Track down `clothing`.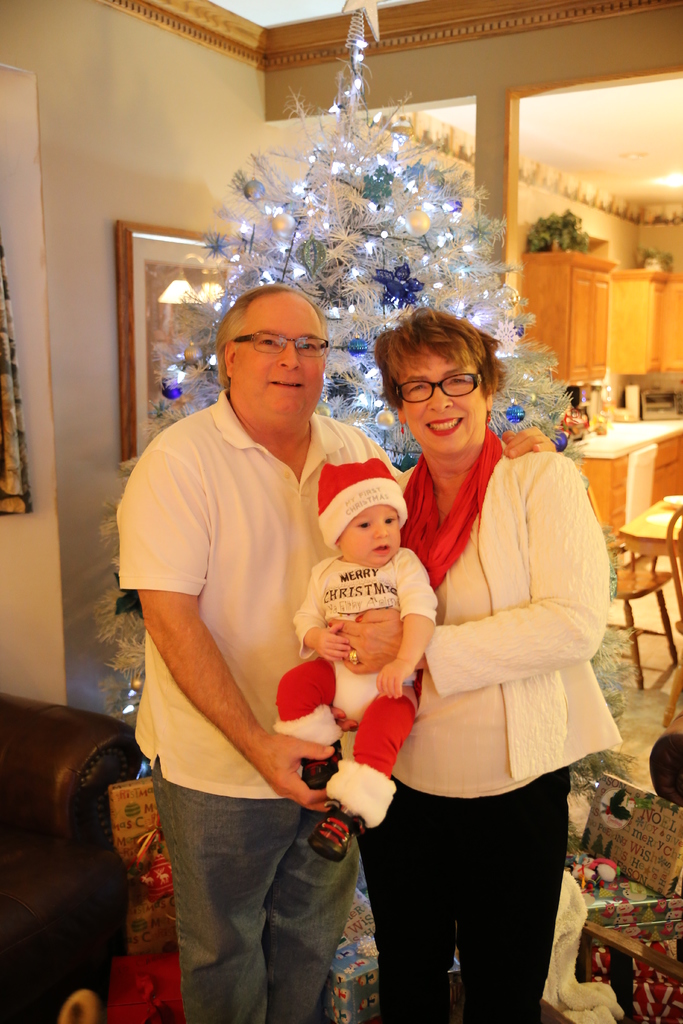
Tracked to bbox=[381, 435, 614, 1011].
